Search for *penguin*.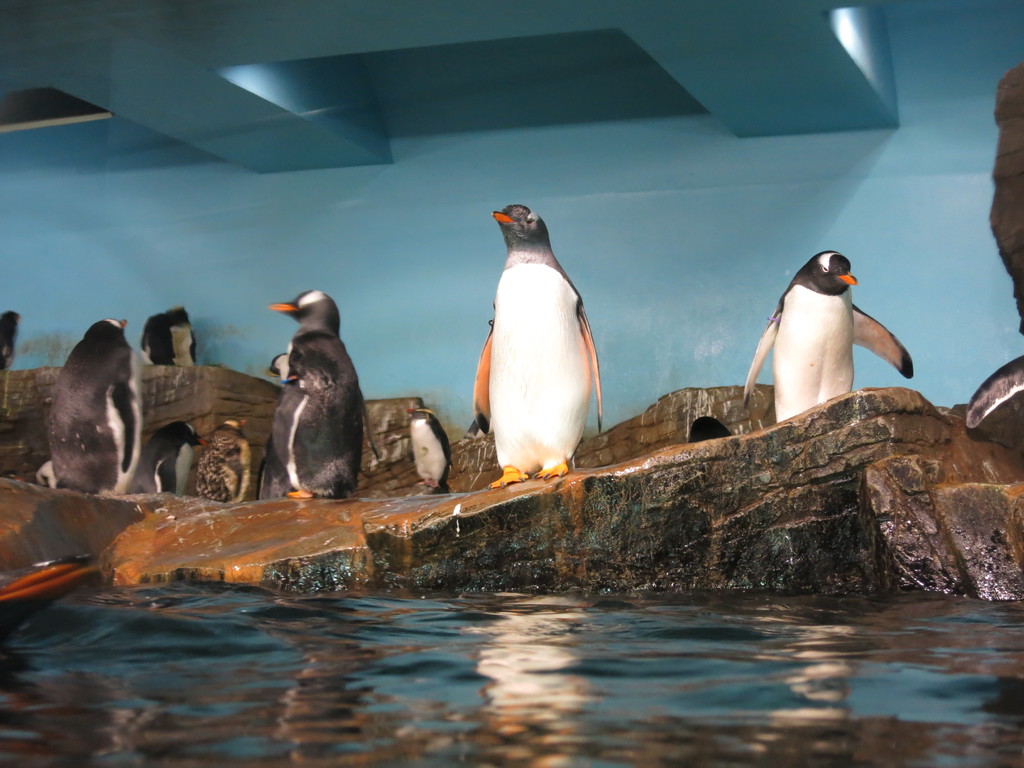
Found at Rect(2, 305, 15, 372).
